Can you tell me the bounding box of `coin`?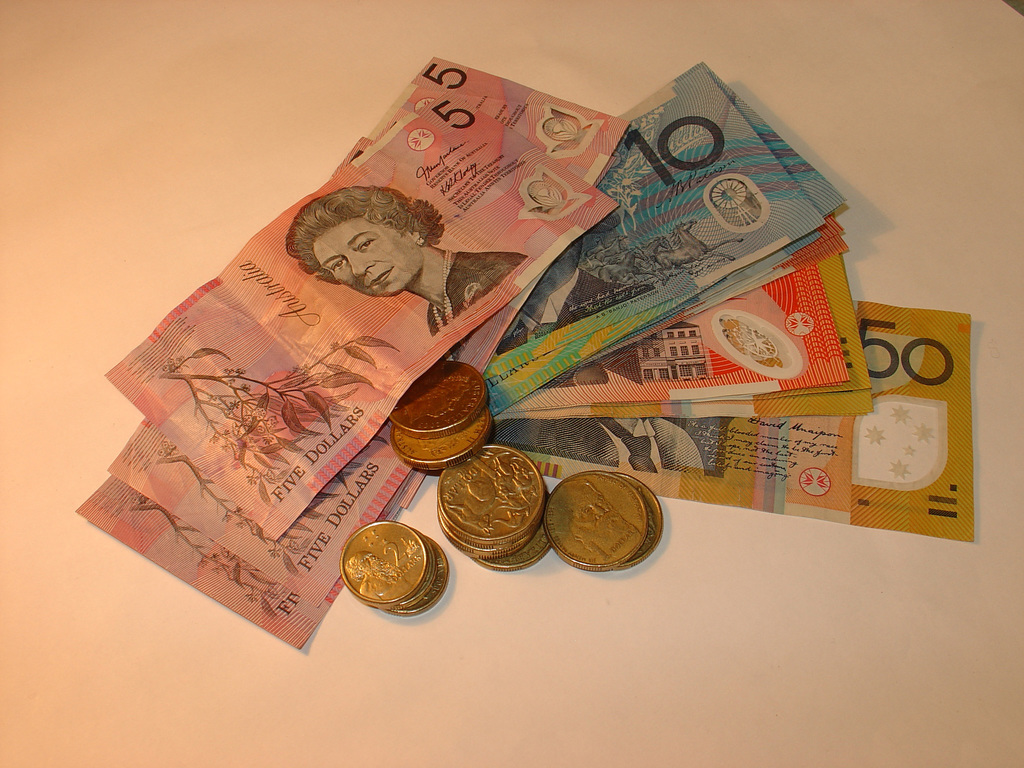
[left=435, top=484, right=546, bottom=562].
